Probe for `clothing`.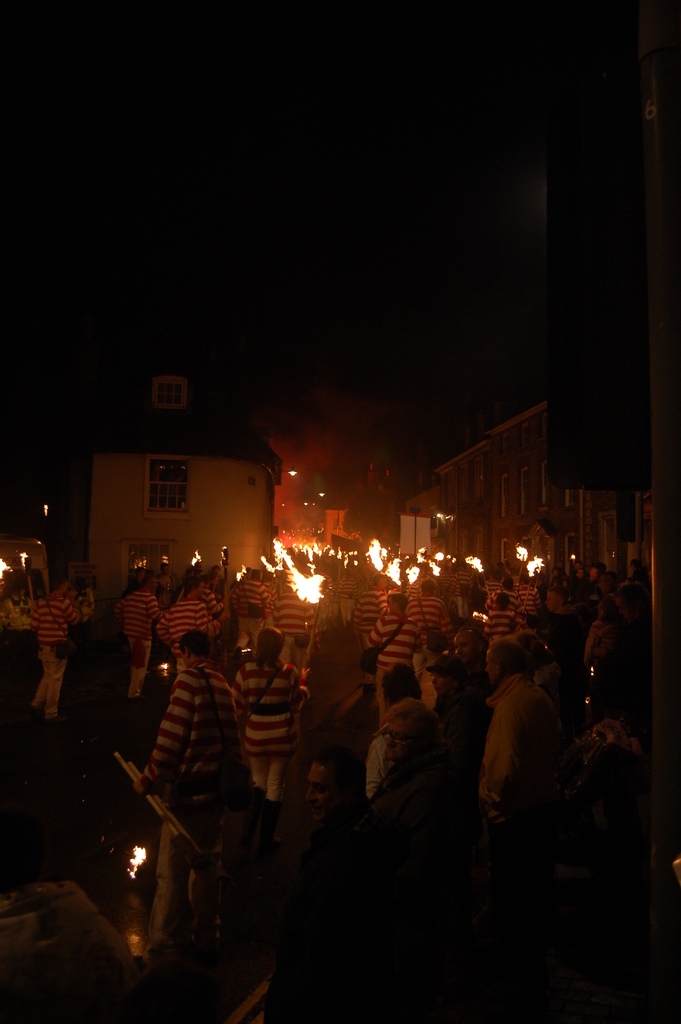
Probe result: <bbox>354, 589, 384, 648</bbox>.
